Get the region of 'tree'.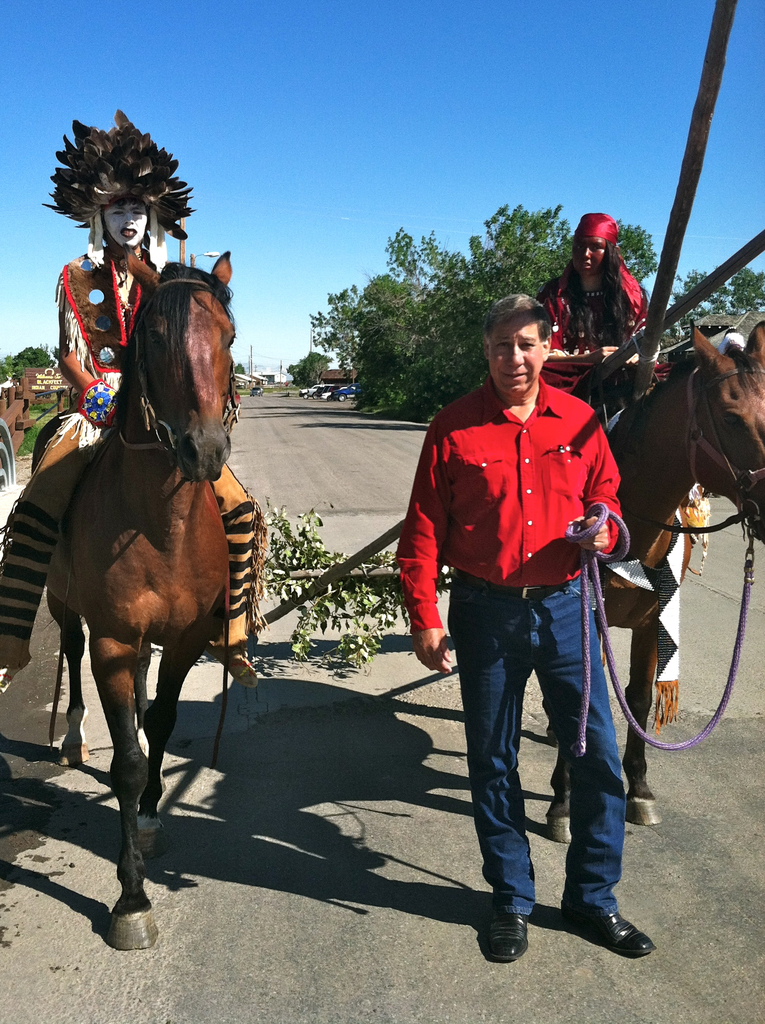
[x1=664, y1=265, x2=764, y2=324].
